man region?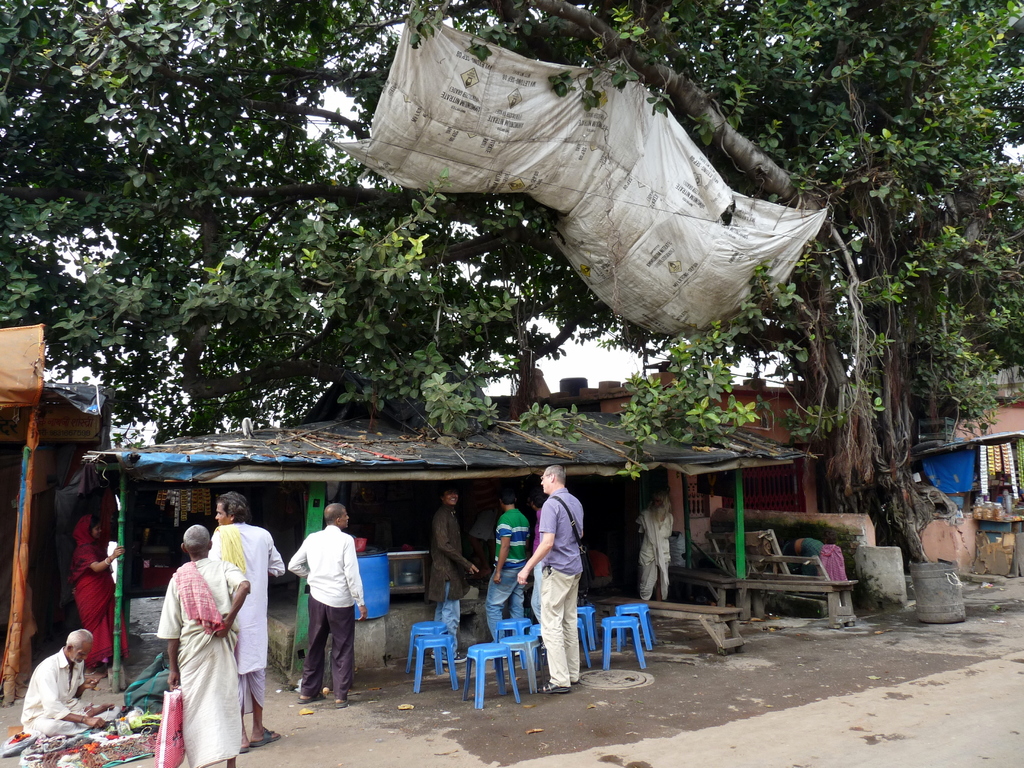
pyautogui.locateOnScreen(520, 463, 590, 696)
